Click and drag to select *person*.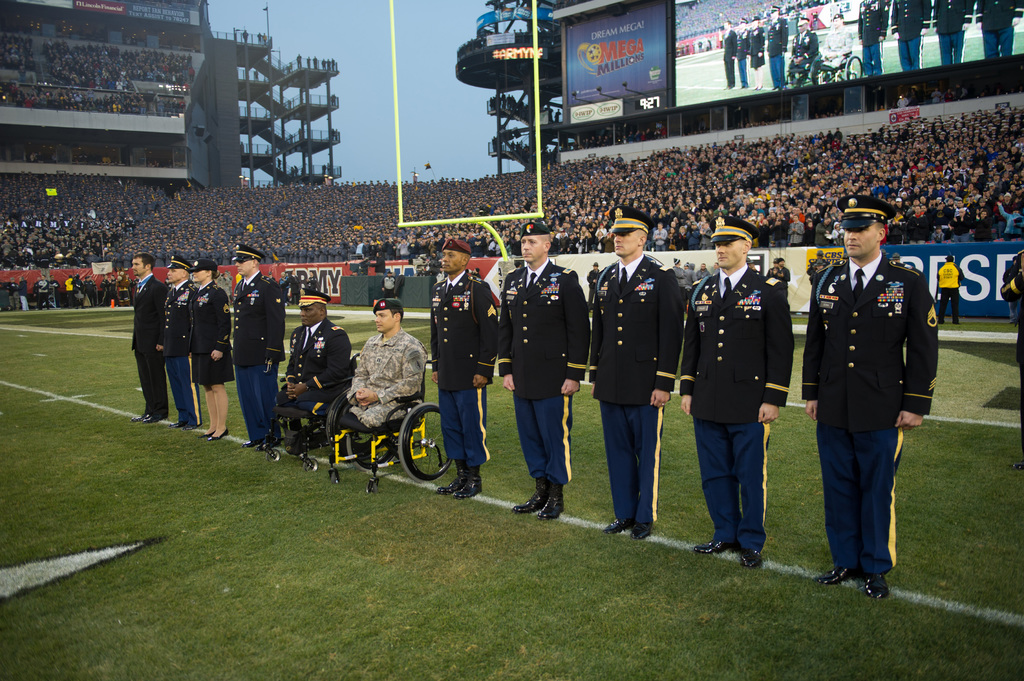
Selection: (x1=736, y1=16, x2=750, y2=87).
